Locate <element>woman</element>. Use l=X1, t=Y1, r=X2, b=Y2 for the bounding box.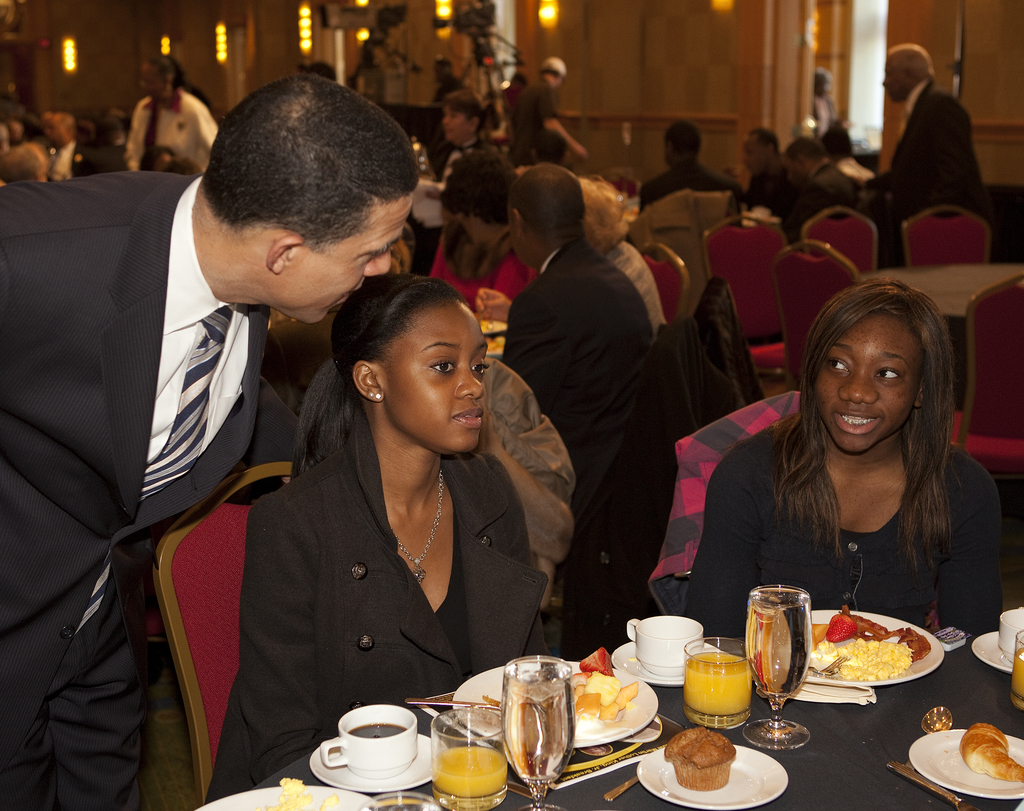
l=682, t=280, r=1005, b=637.
